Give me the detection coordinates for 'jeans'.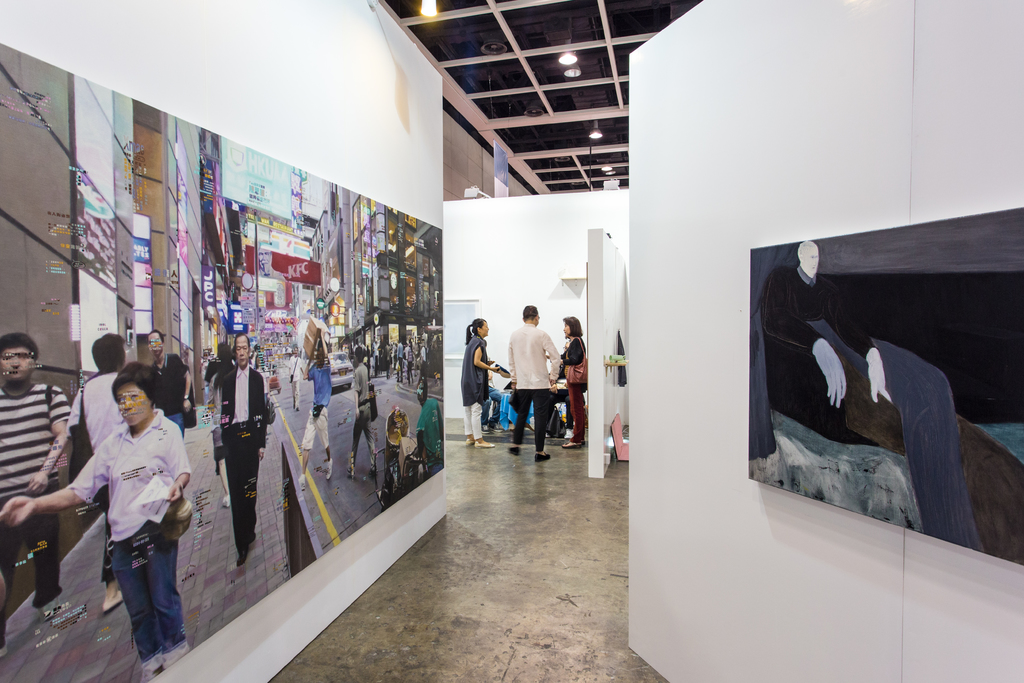
[left=456, top=399, right=485, bottom=441].
